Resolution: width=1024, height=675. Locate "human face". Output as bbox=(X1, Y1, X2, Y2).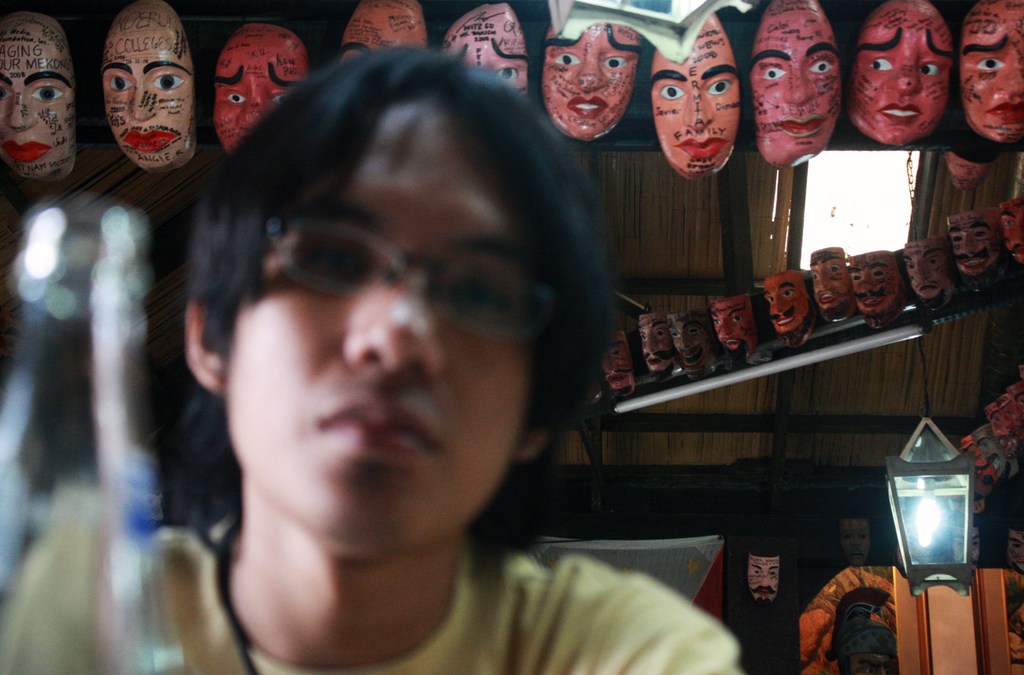
bbox=(638, 315, 664, 371).
